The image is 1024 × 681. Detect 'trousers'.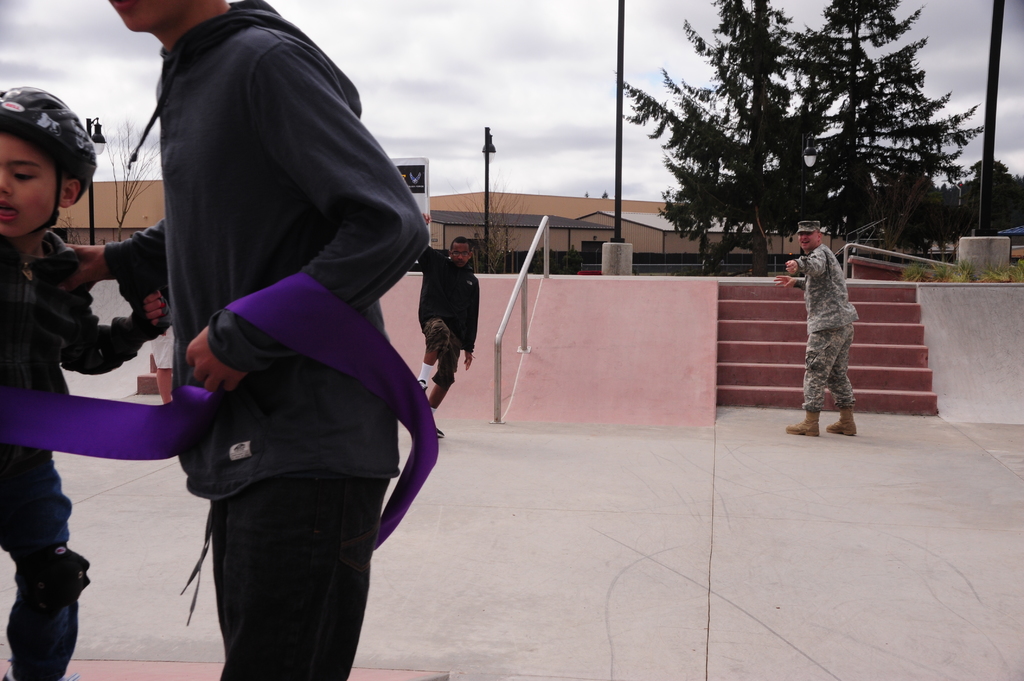
Detection: bbox=(181, 464, 392, 680).
